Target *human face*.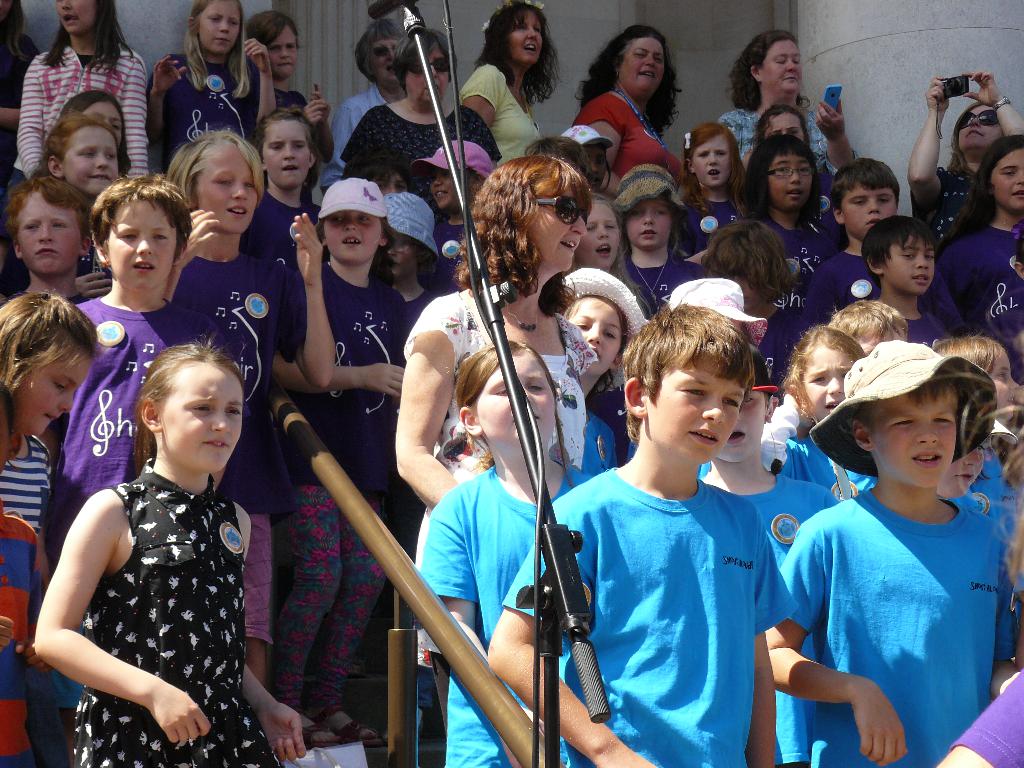
Target region: box(387, 230, 419, 276).
